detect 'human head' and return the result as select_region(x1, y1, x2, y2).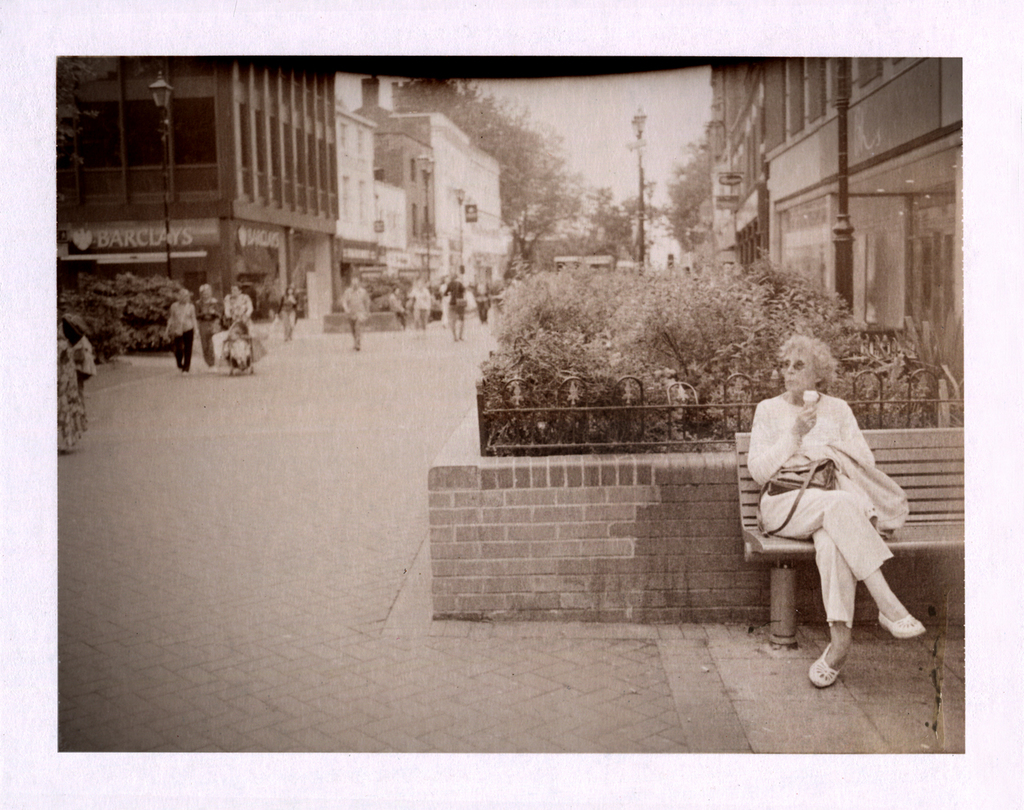
select_region(448, 271, 460, 282).
